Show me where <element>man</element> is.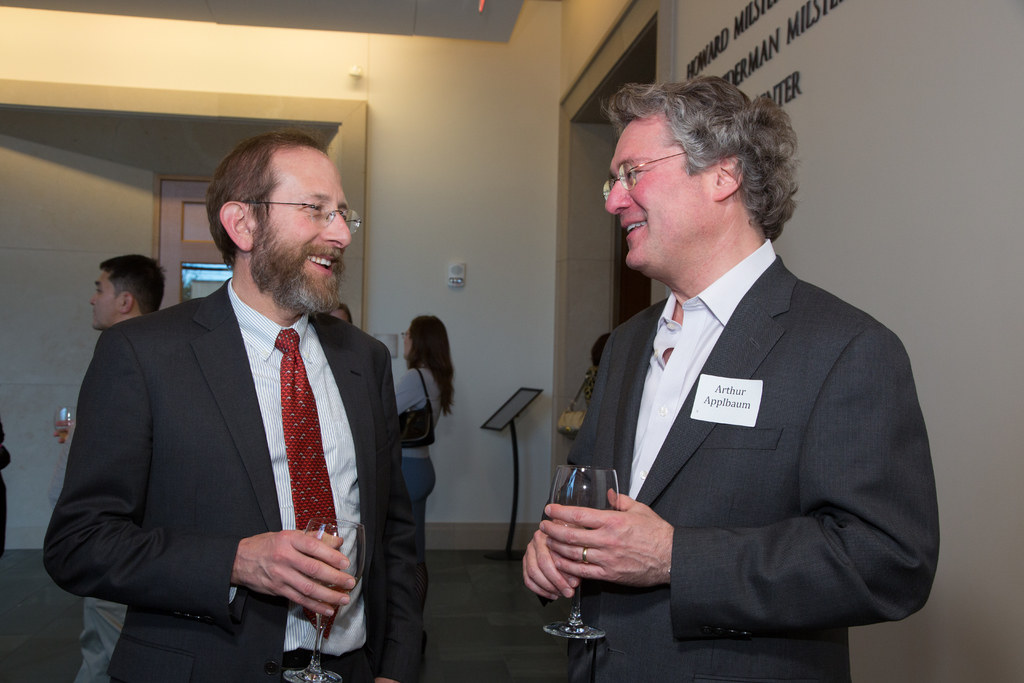
<element>man</element> is at bbox=[64, 257, 173, 682].
